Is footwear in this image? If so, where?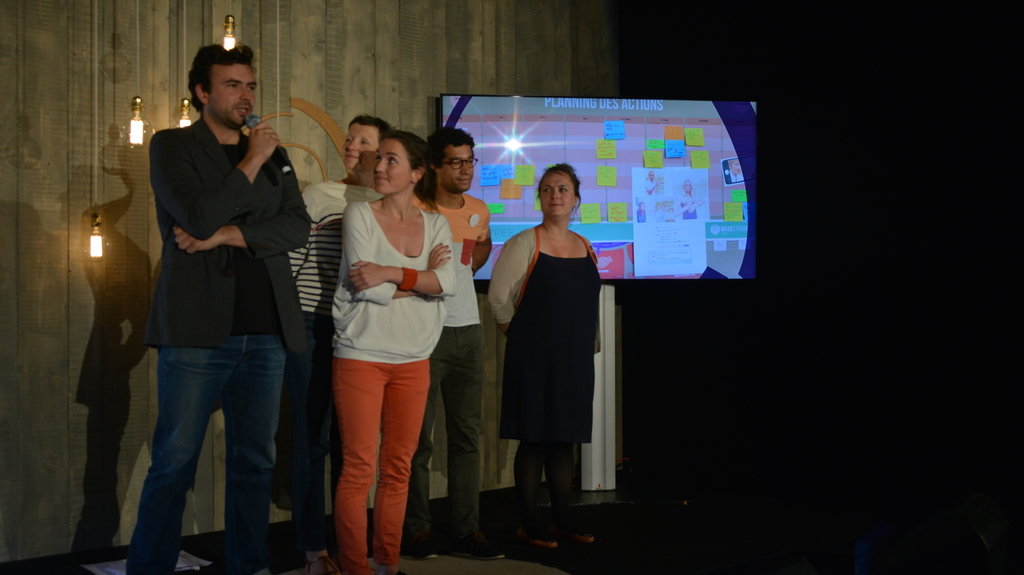
Yes, at [x1=511, y1=511, x2=561, y2=547].
